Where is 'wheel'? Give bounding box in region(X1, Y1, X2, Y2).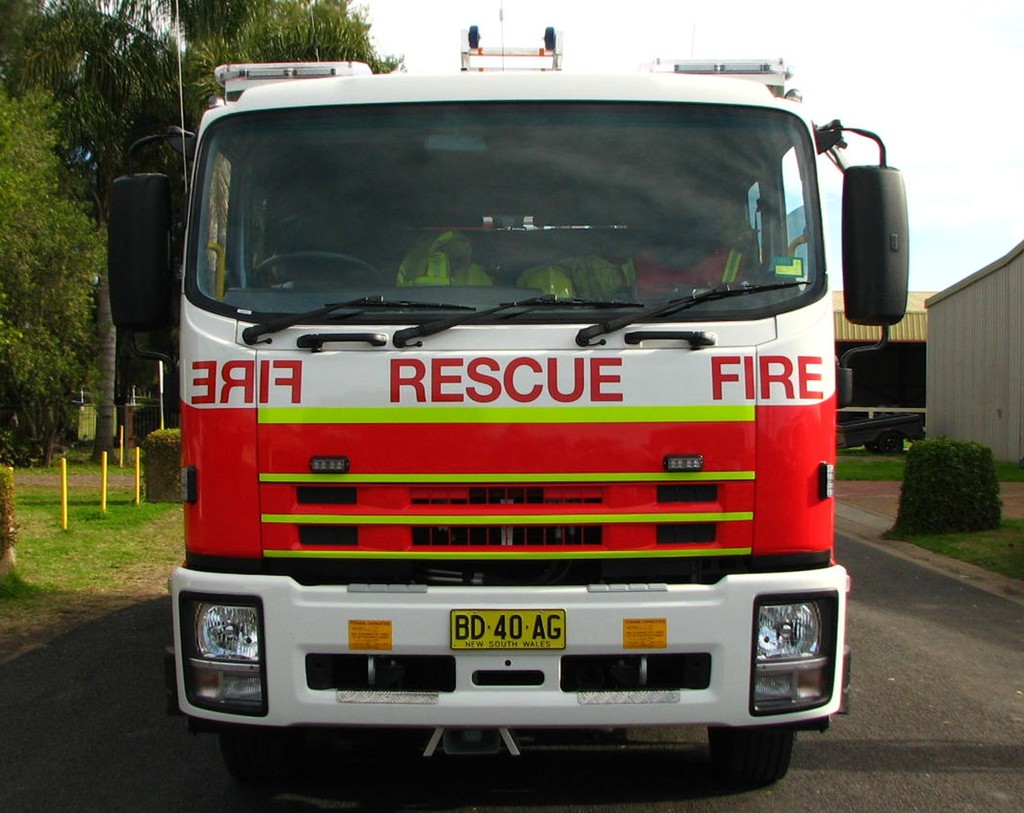
region(705, 727, 802, 787).
